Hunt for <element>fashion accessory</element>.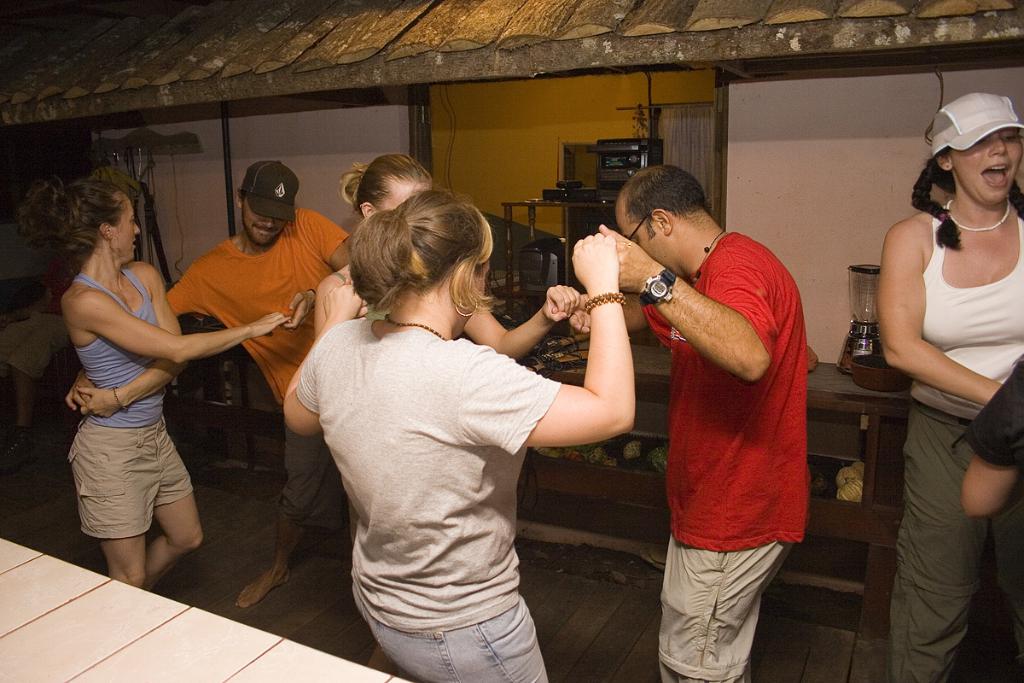
Hunted down at [left=581, top=292, right=625, bottom=313].
